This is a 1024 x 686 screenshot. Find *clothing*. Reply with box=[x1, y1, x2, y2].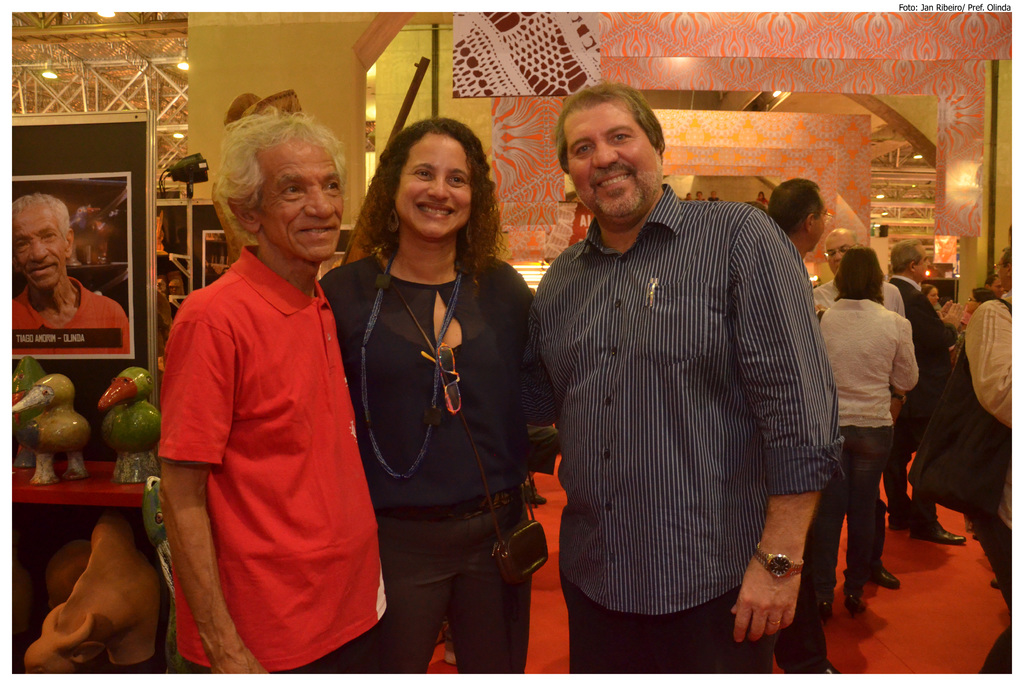
box=[948, 323, 1012, 683].
